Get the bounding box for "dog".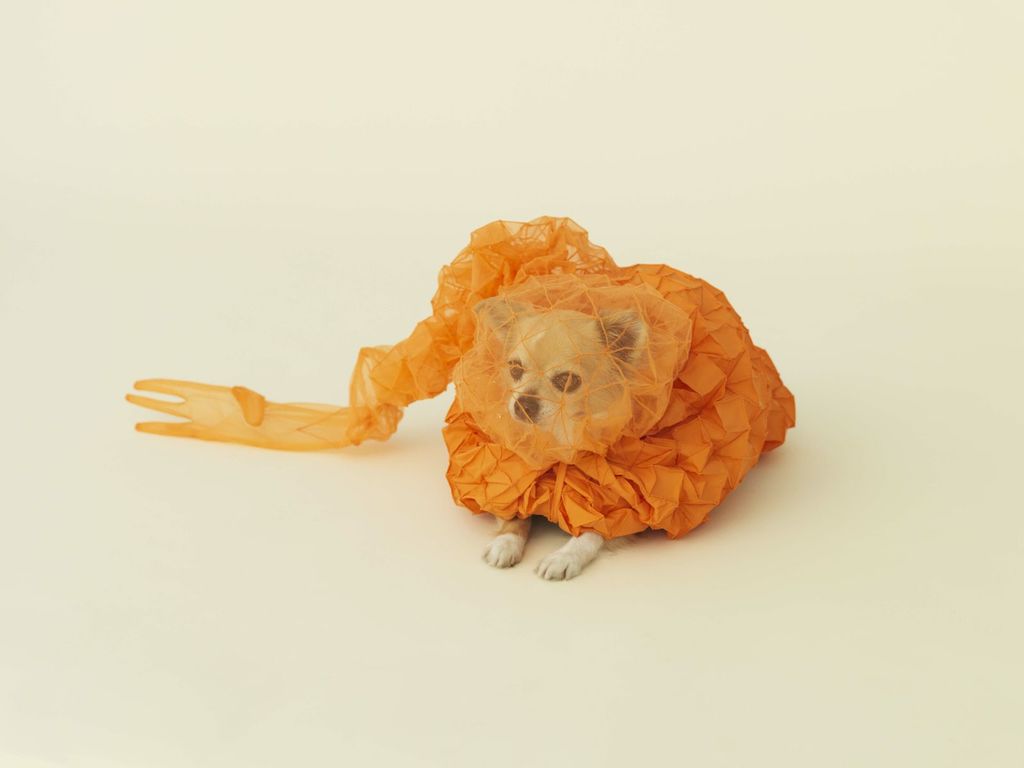
locate(467, 296, 652, 581).
